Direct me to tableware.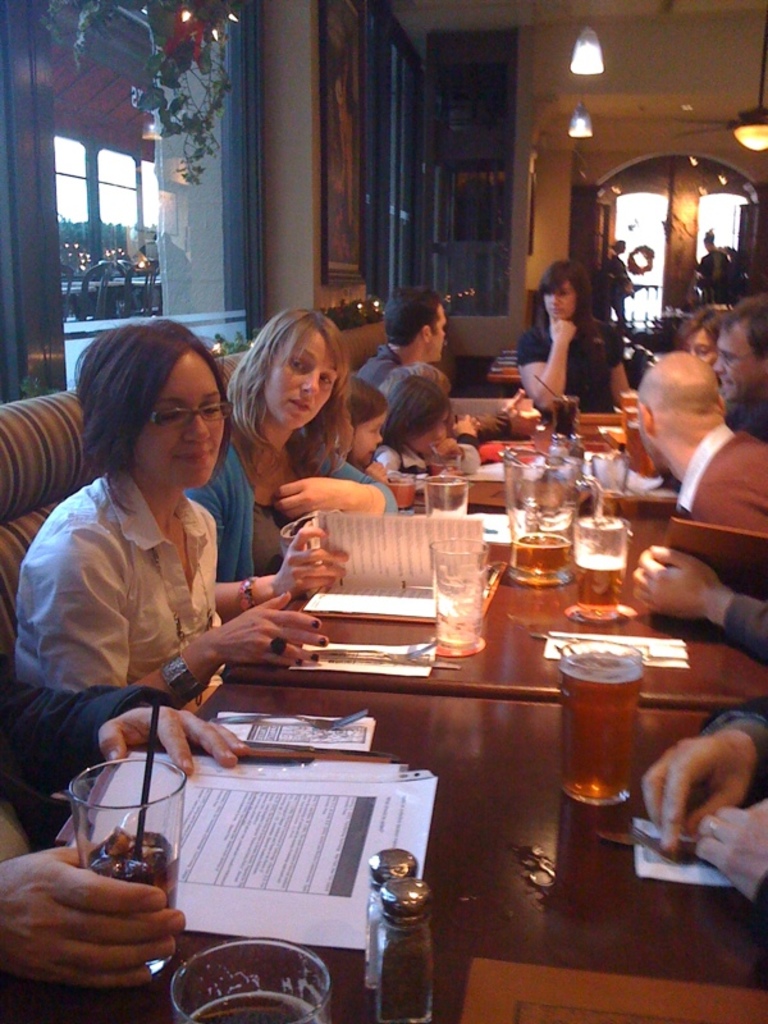
Direction: 422, 480, 477, 517.
